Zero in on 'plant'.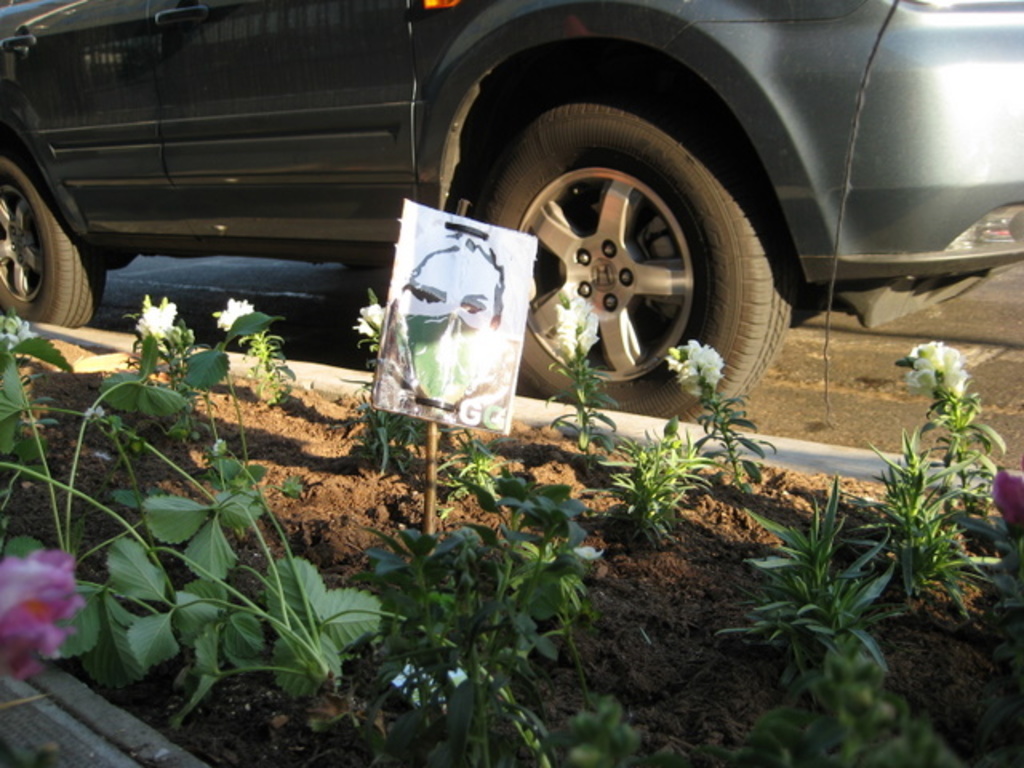
Zeroed in: 346,288,434,486.
